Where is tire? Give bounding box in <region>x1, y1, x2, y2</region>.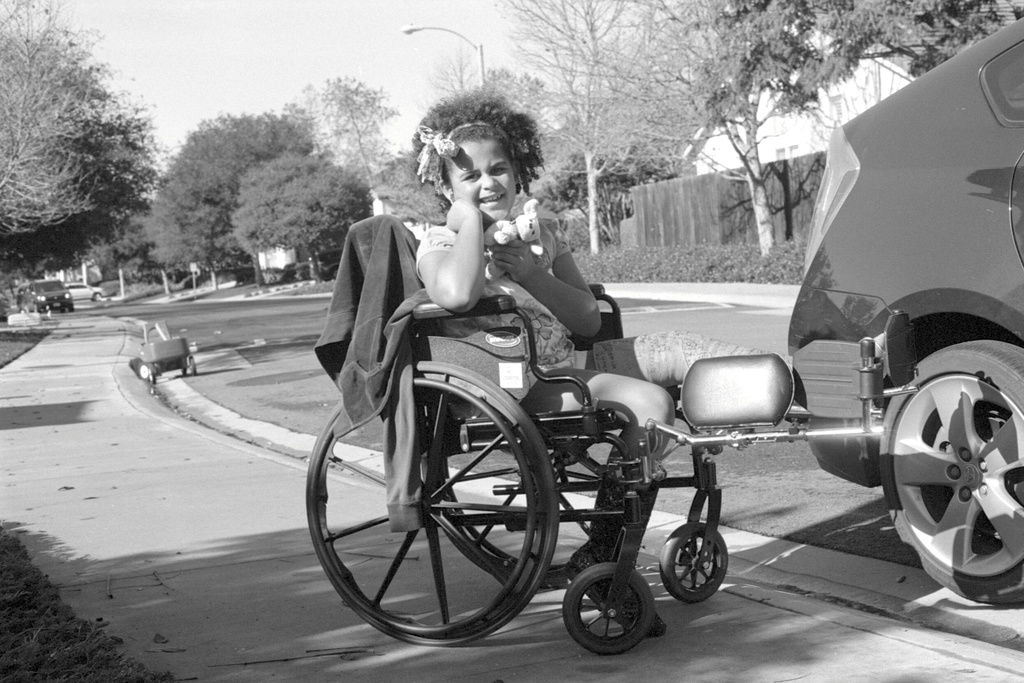
<region>146, 365, 158, 383</region>.
